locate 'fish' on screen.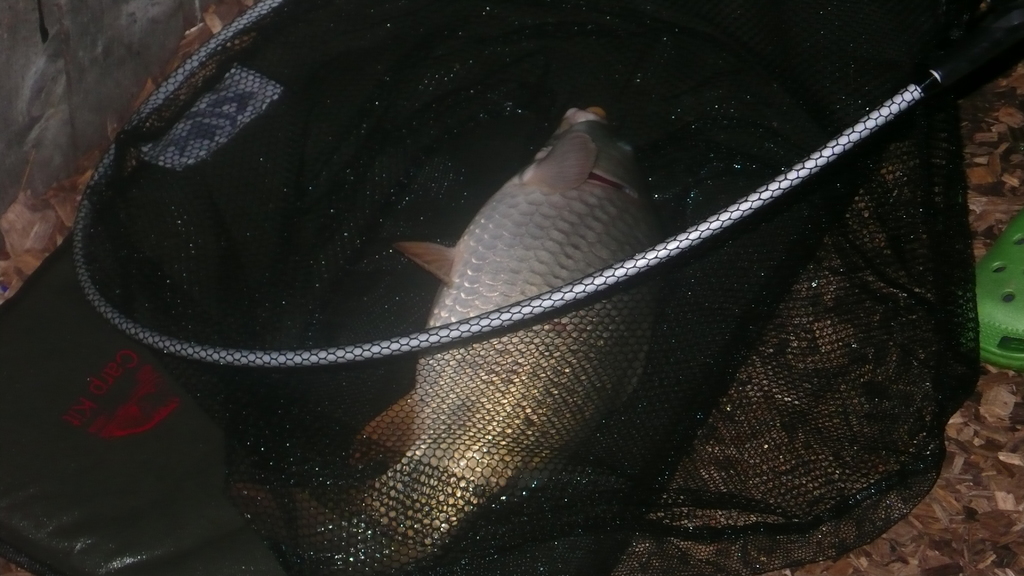
On screen at pyautogui.locateOnScreen(319, 102, 664, 575).
